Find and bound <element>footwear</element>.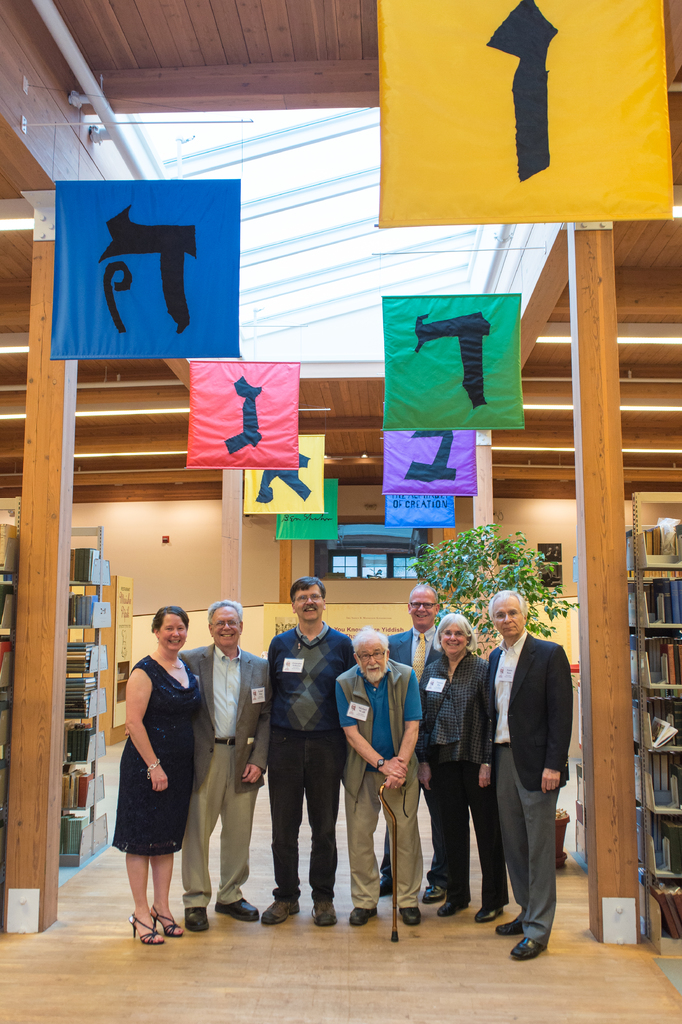
Bound: 217/893/260/923.
